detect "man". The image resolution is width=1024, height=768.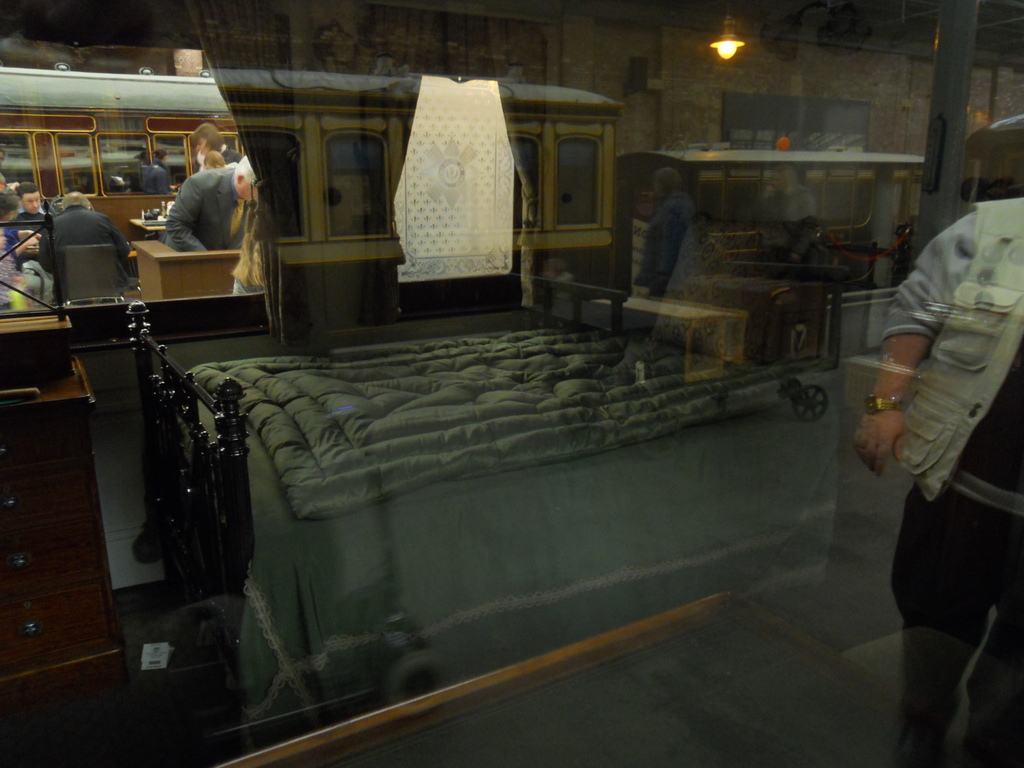
181, 120, 255, 183.
